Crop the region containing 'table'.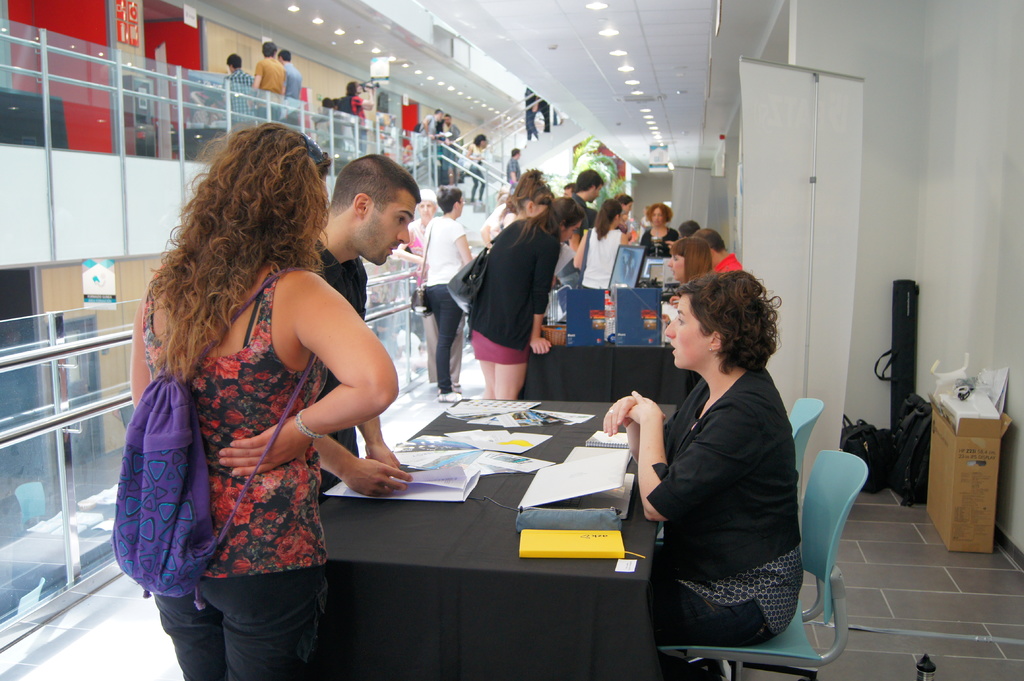
Crop region: 516, 348, 686, 403.
